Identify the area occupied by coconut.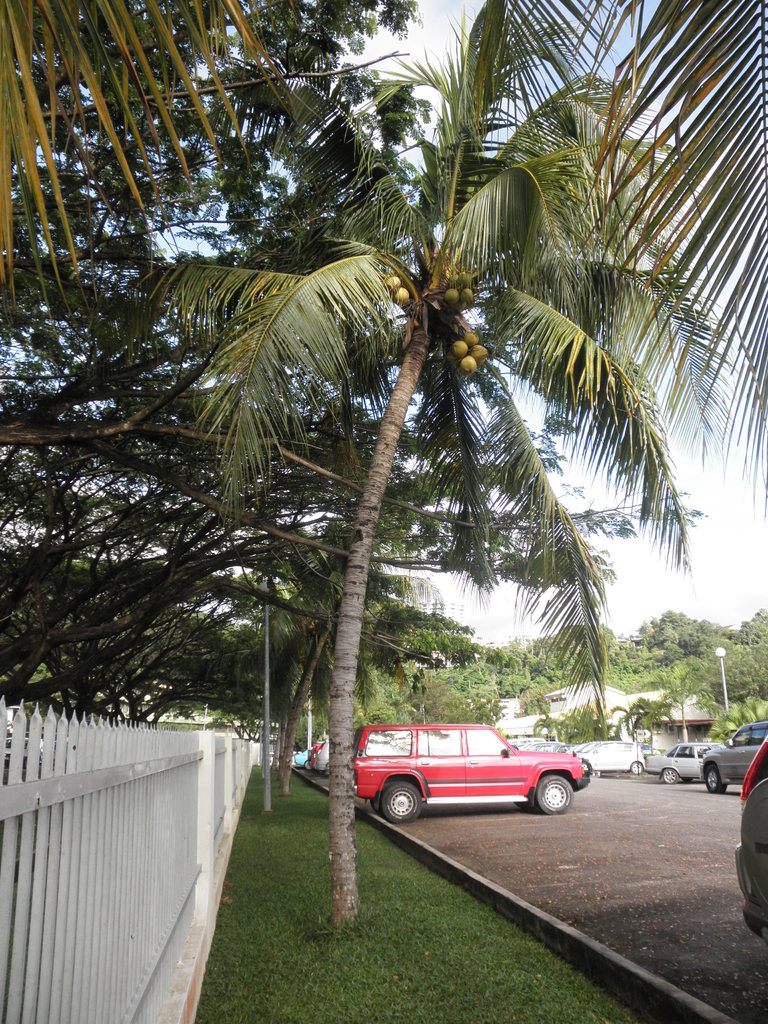
Area: l=472, t=345, r=488, b=362.
